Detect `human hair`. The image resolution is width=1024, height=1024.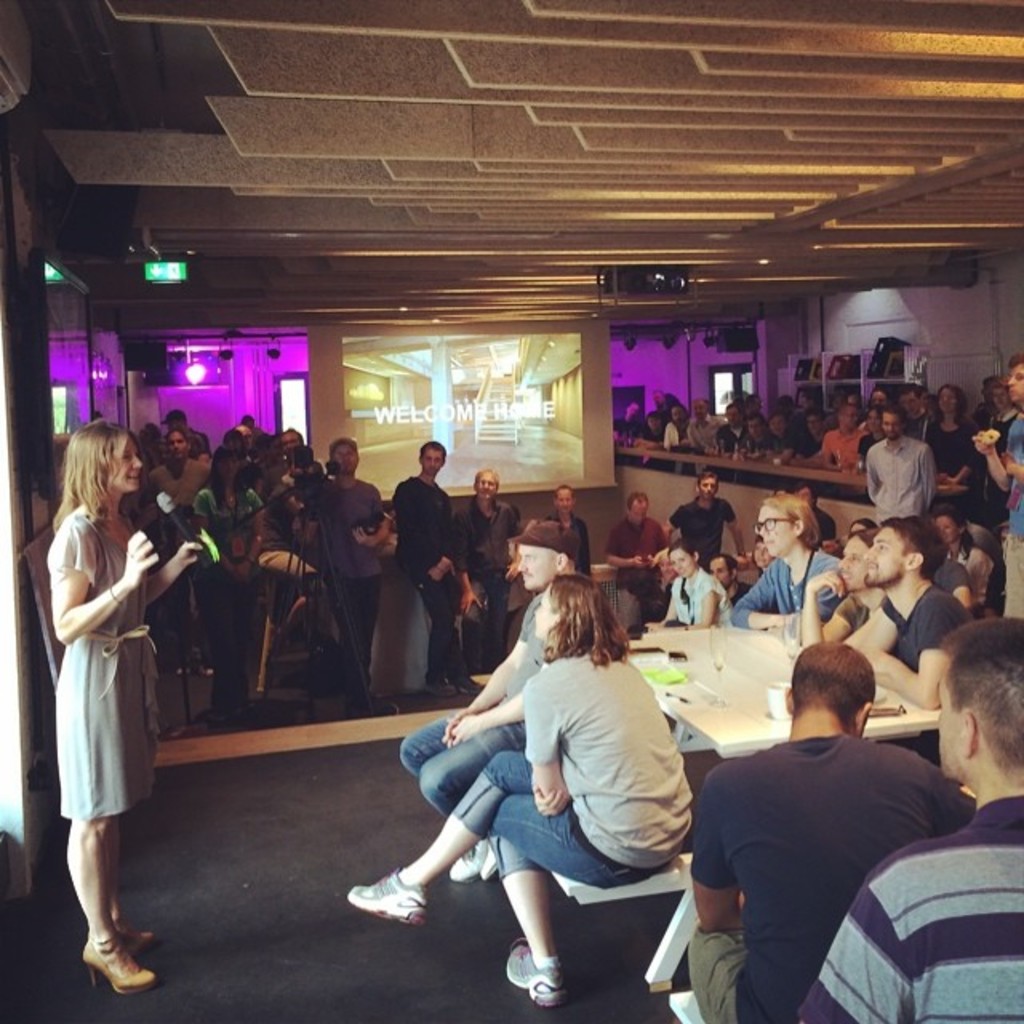
{"x1": 845, "y1": 526, "x2": 882, "y2": 550}.
